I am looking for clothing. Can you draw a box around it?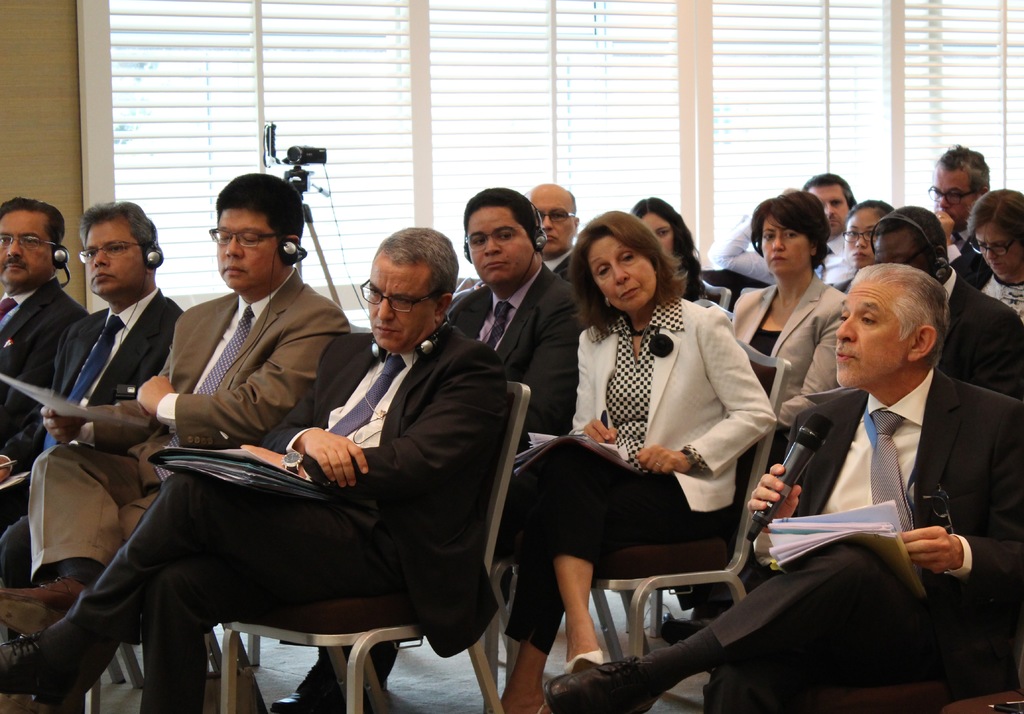
Sure, the bounding box is <box>380,270,582,681</box>.
